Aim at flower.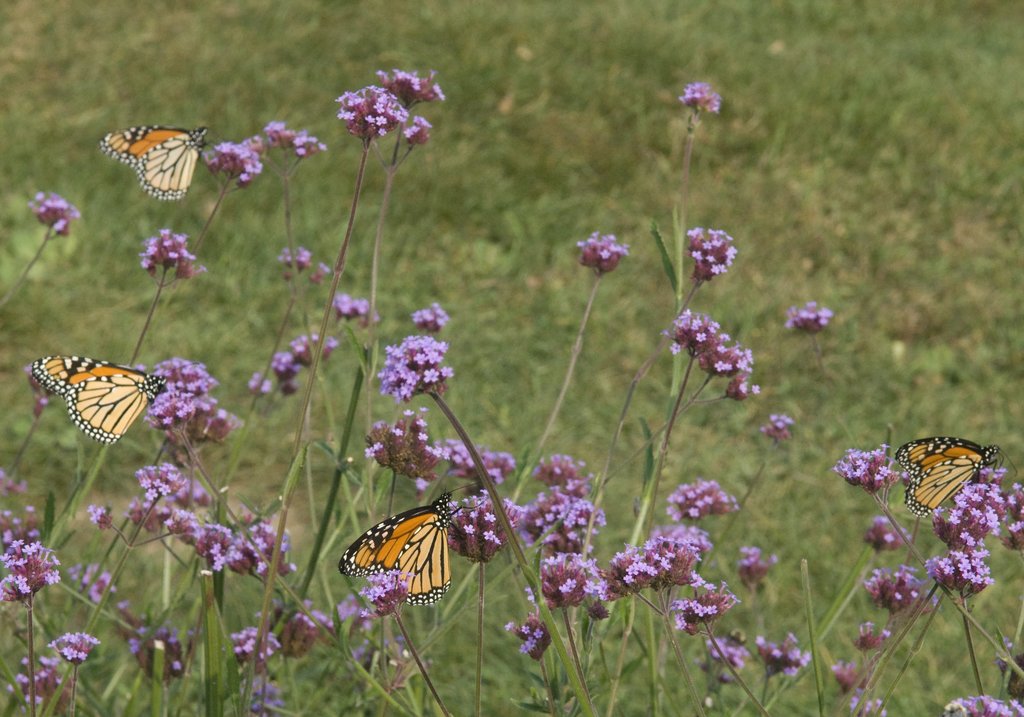
Aimed at 833, 667, 872, 688.
